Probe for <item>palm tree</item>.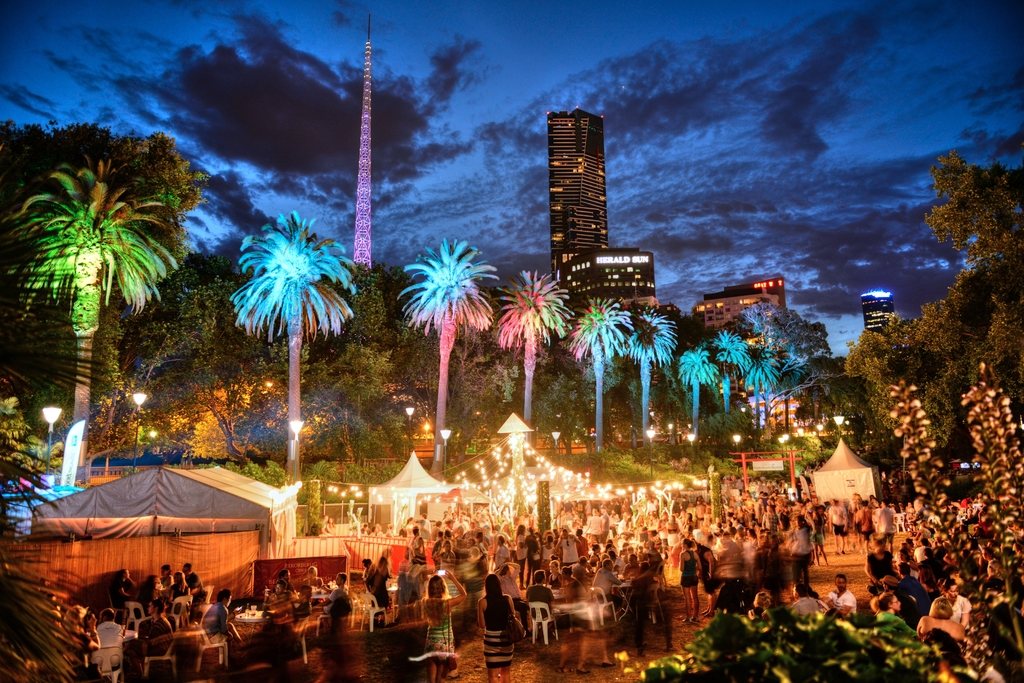
Probe result: x1=29, y1=171, x2=177, y2=453.
